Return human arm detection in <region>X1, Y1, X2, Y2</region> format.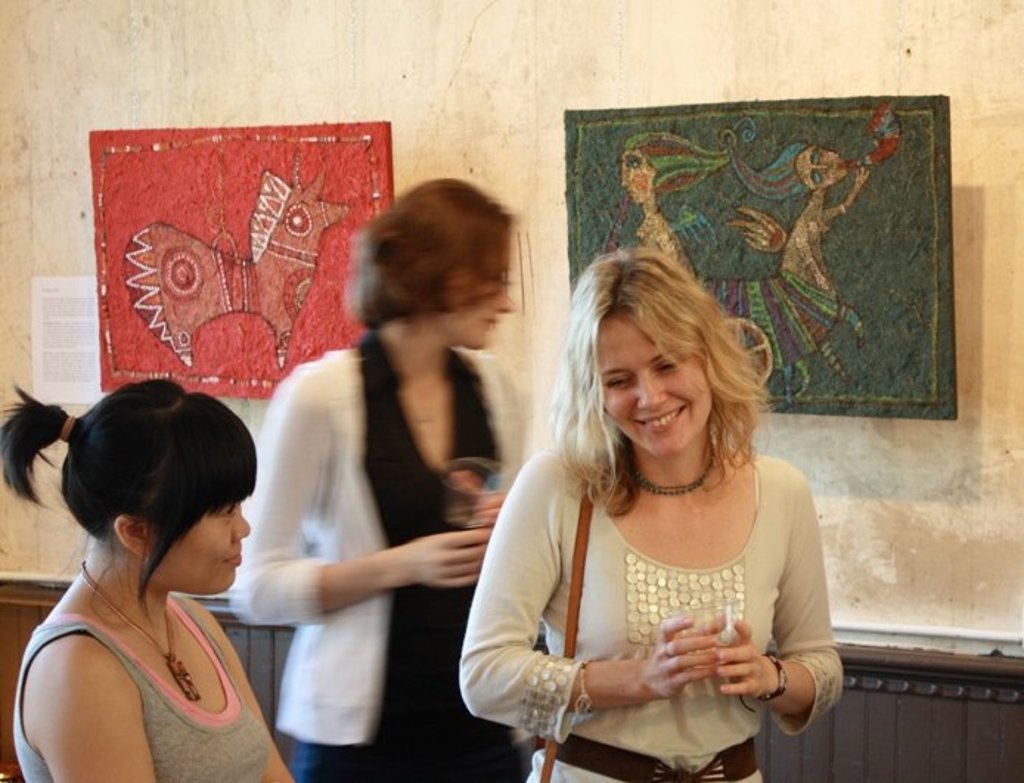
<region>457, 460, 722, 745</region>.
